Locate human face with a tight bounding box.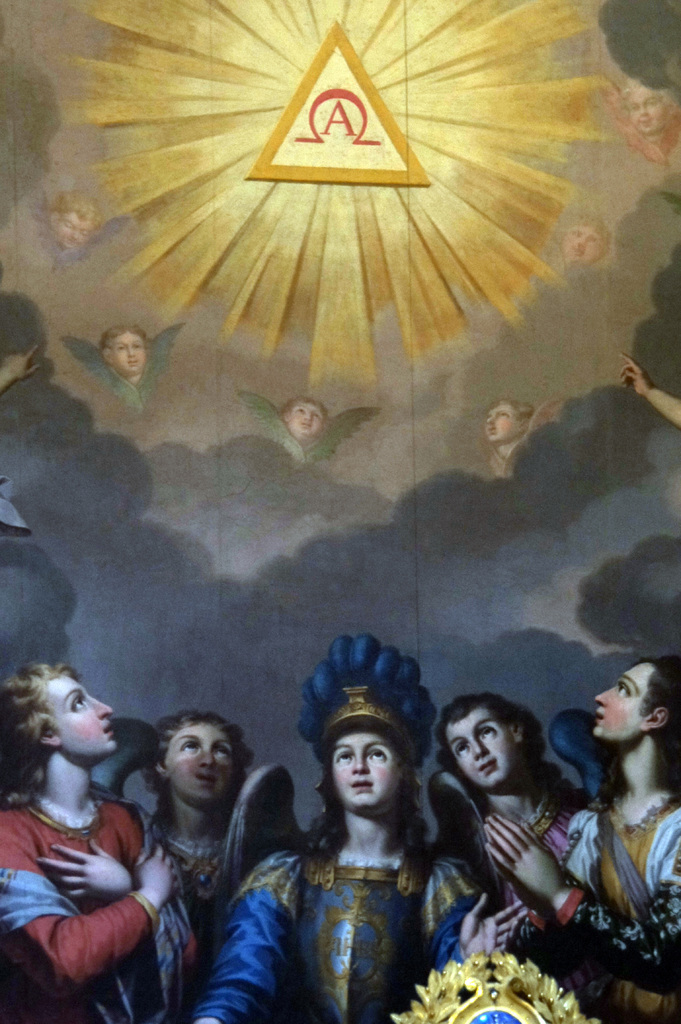
(593,664,651,740).
